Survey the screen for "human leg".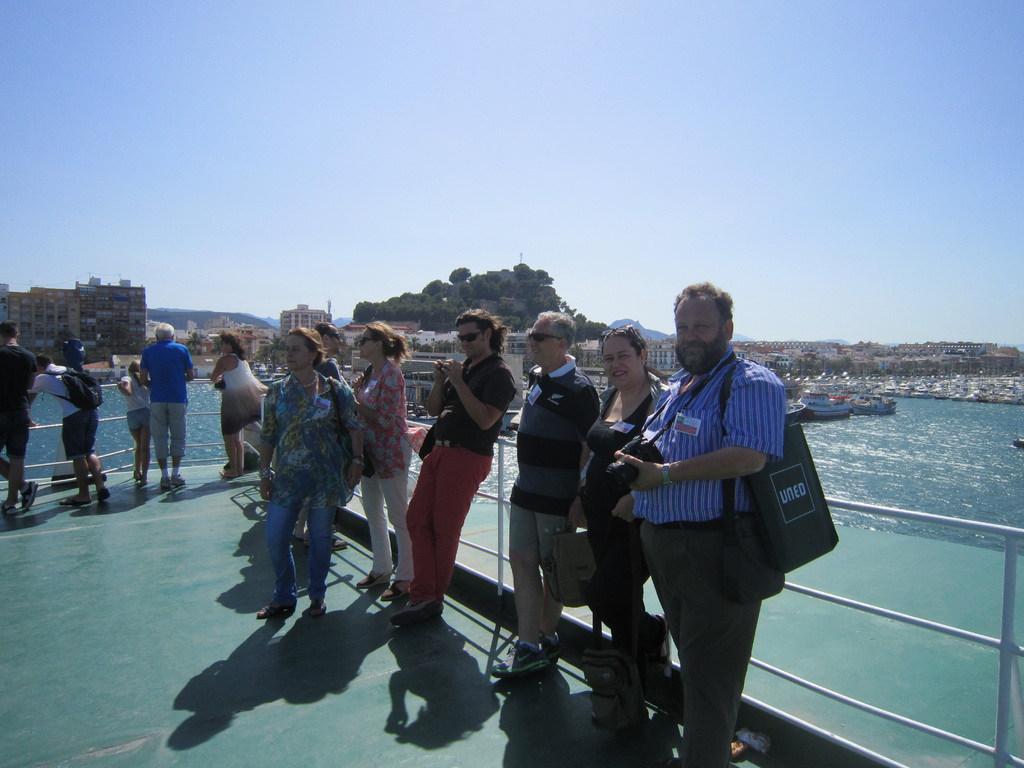
Survey found: <bbox>168, 394, 186, 484</bbox>.
